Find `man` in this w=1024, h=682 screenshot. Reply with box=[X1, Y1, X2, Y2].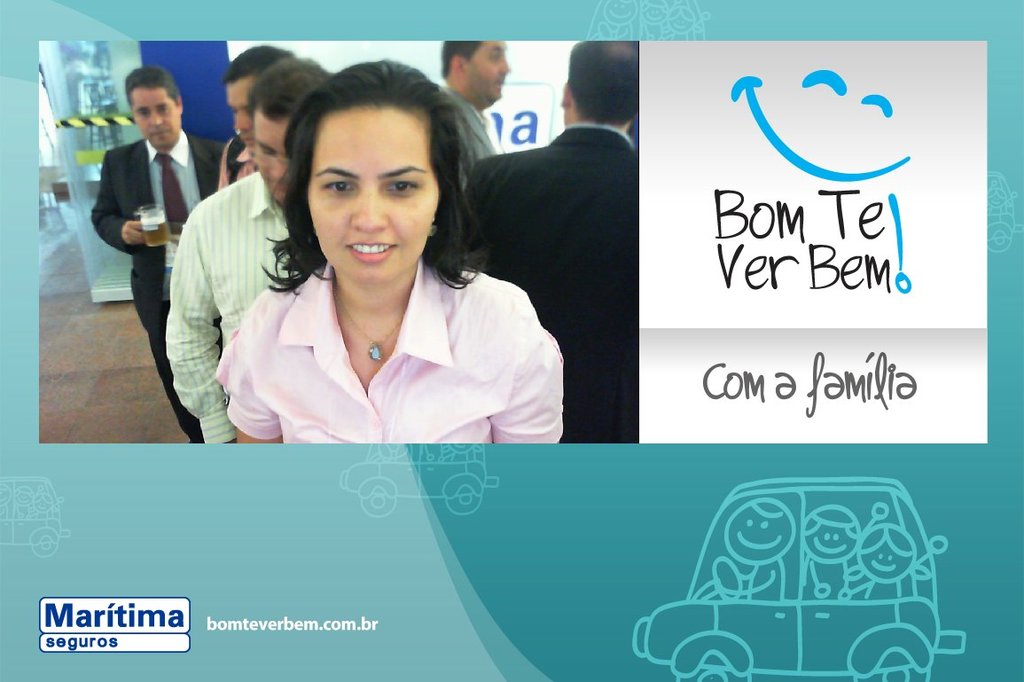
box=[215, 40, 292, 186].
